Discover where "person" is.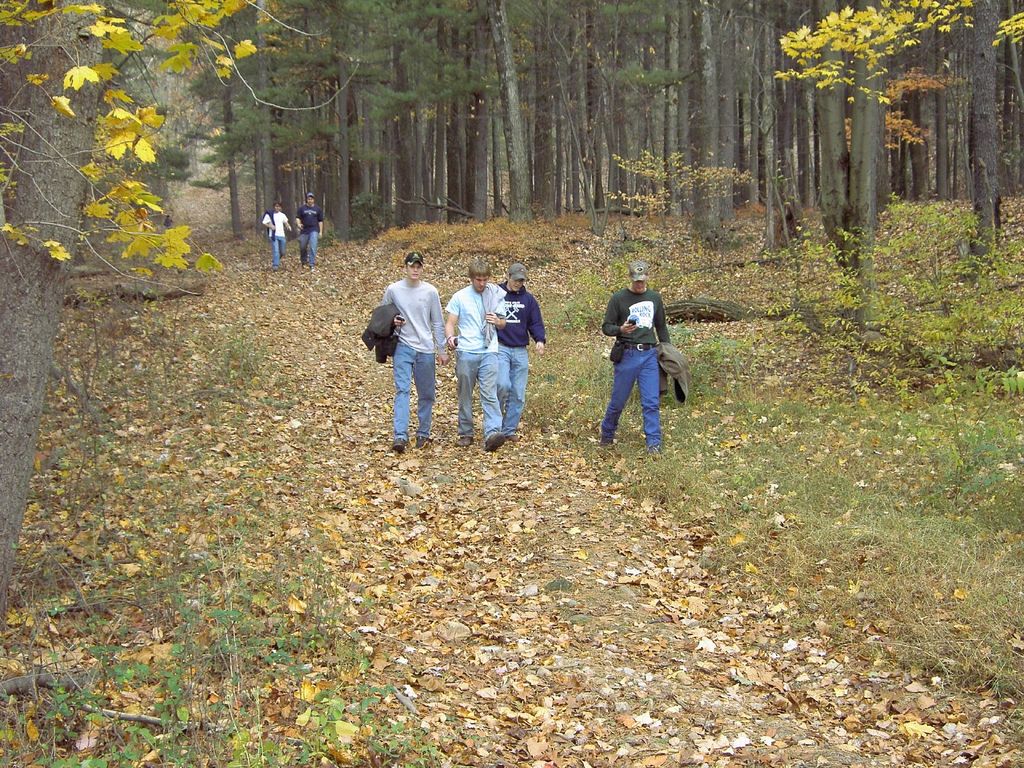
Discovered at detection(257, 205, 293, 268).
